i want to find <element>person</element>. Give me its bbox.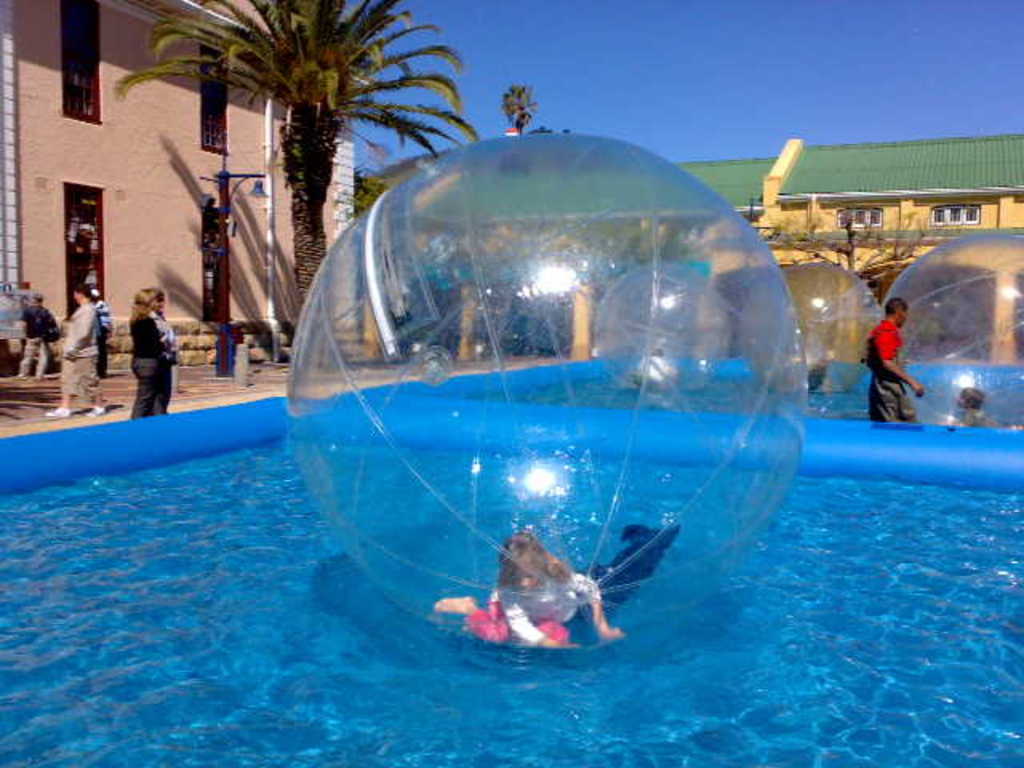
(955,387,997,426).
